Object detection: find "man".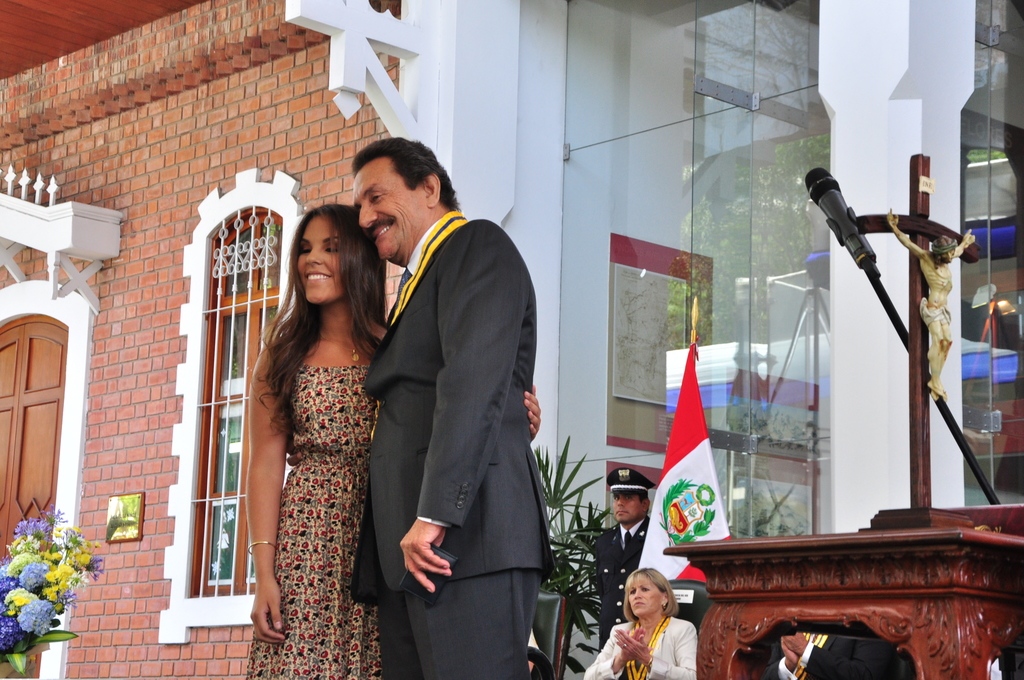
select_region(353, 134, 560, 679).
